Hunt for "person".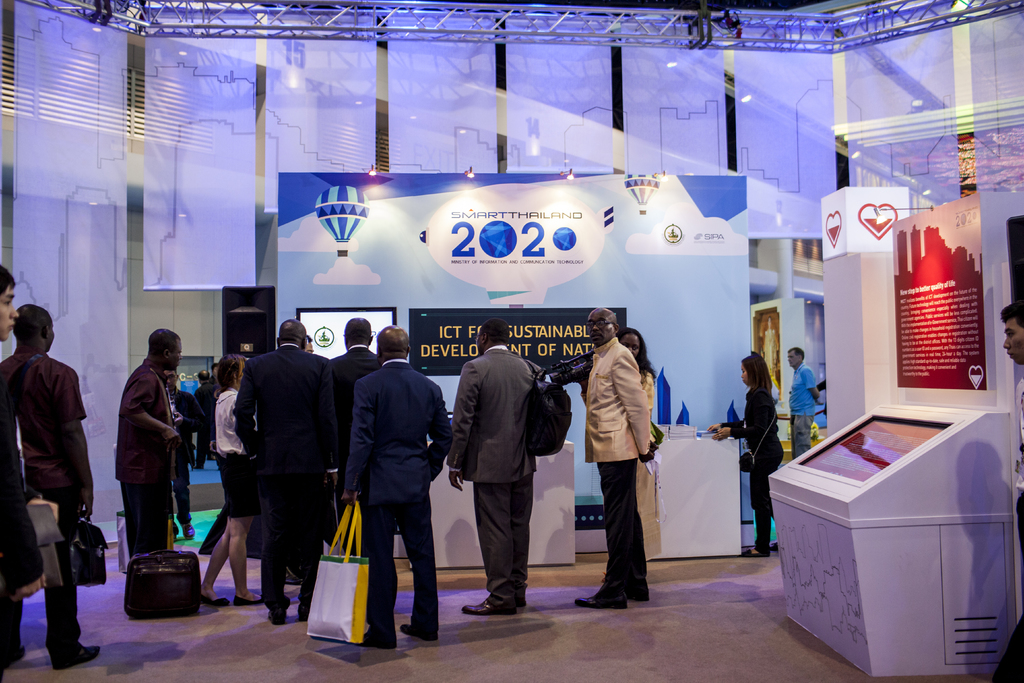
Hunted down at [x1=228, y1=313, x2=333, y2=625].
